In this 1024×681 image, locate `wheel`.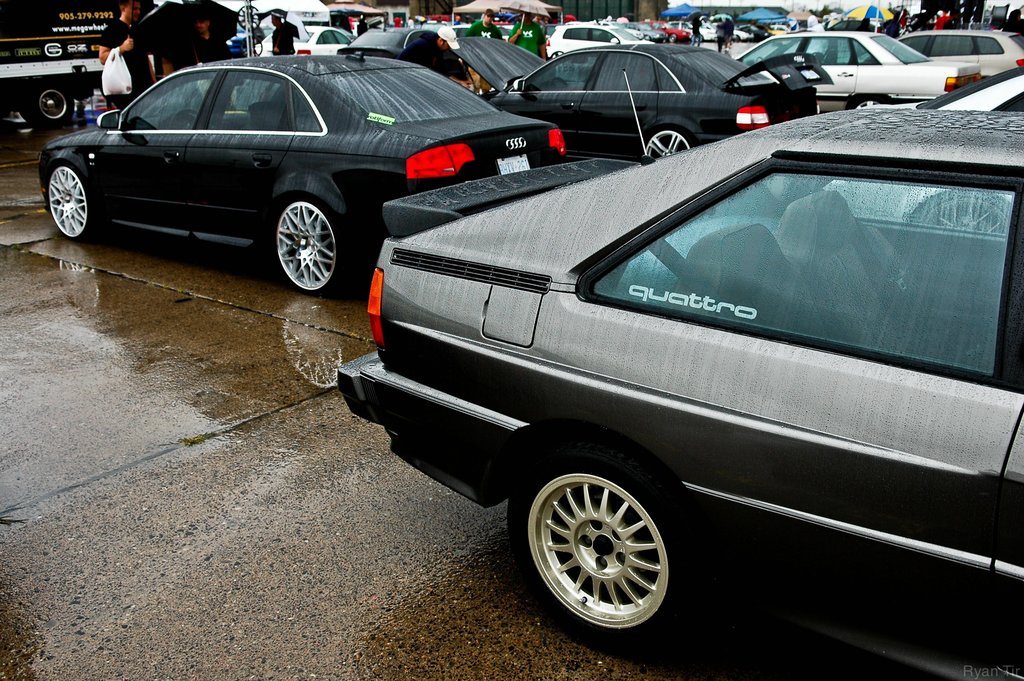
Bounding box: [x1=638, y1=131, x2=703, y2=161].
